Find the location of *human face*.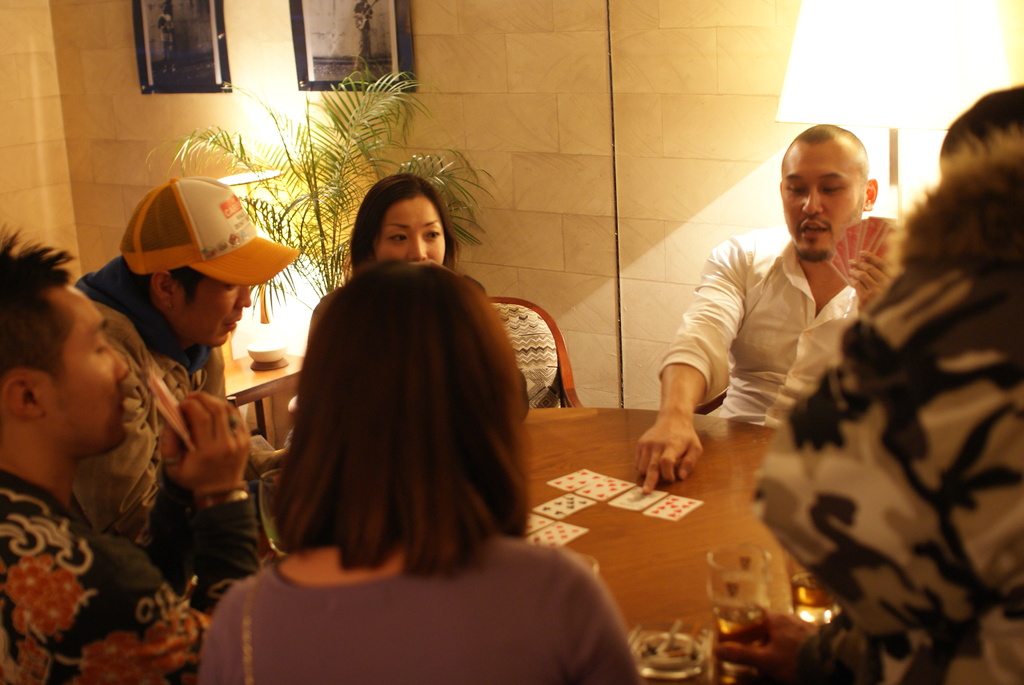
Location: [780, 136, 866, 255].
